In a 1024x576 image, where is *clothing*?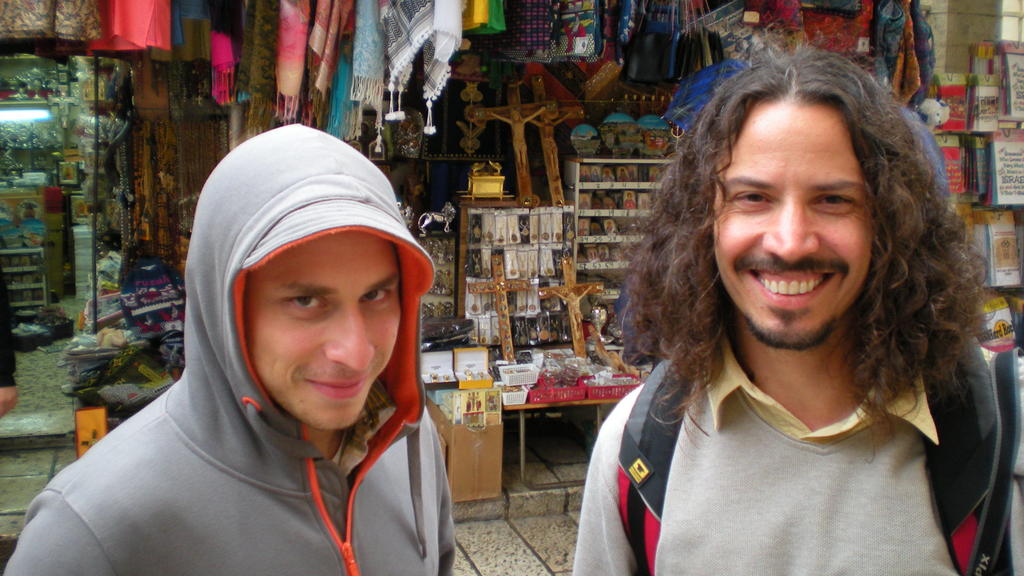
[0,126,460,575].
